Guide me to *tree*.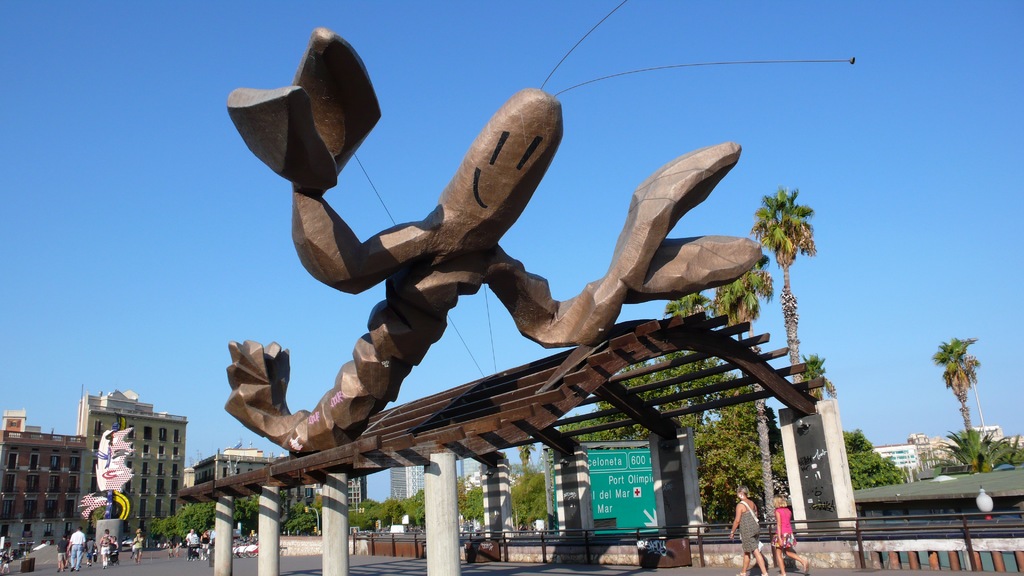
Guidance: BBox(924, 330, 979, 476).
